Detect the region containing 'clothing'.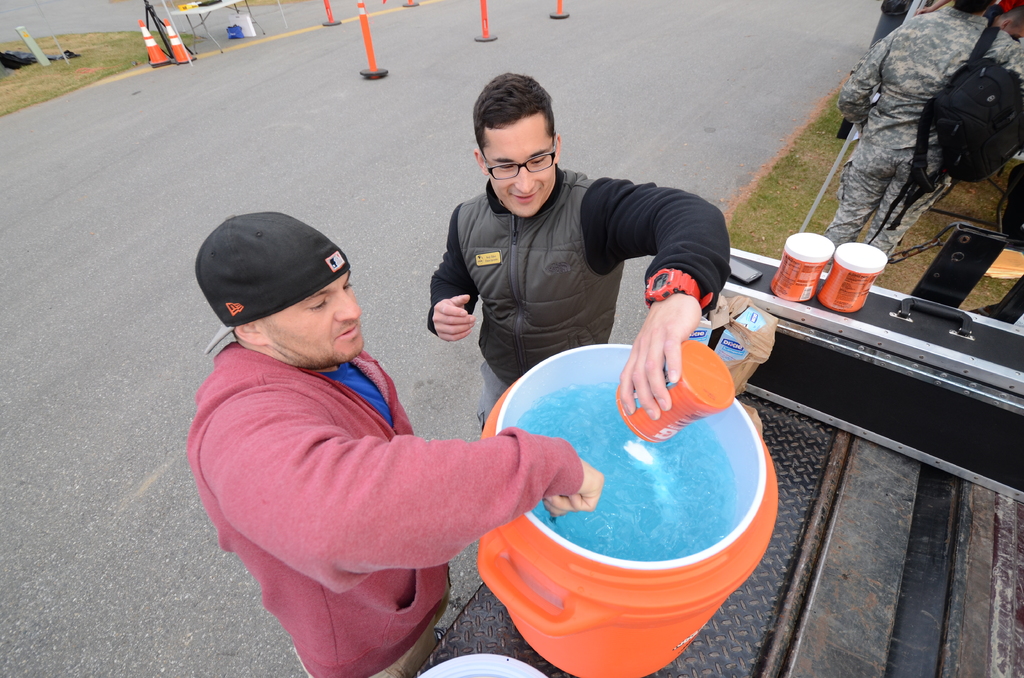
{"x1": 436, "y1": 162, "x2": 735, "y2": 382}.
